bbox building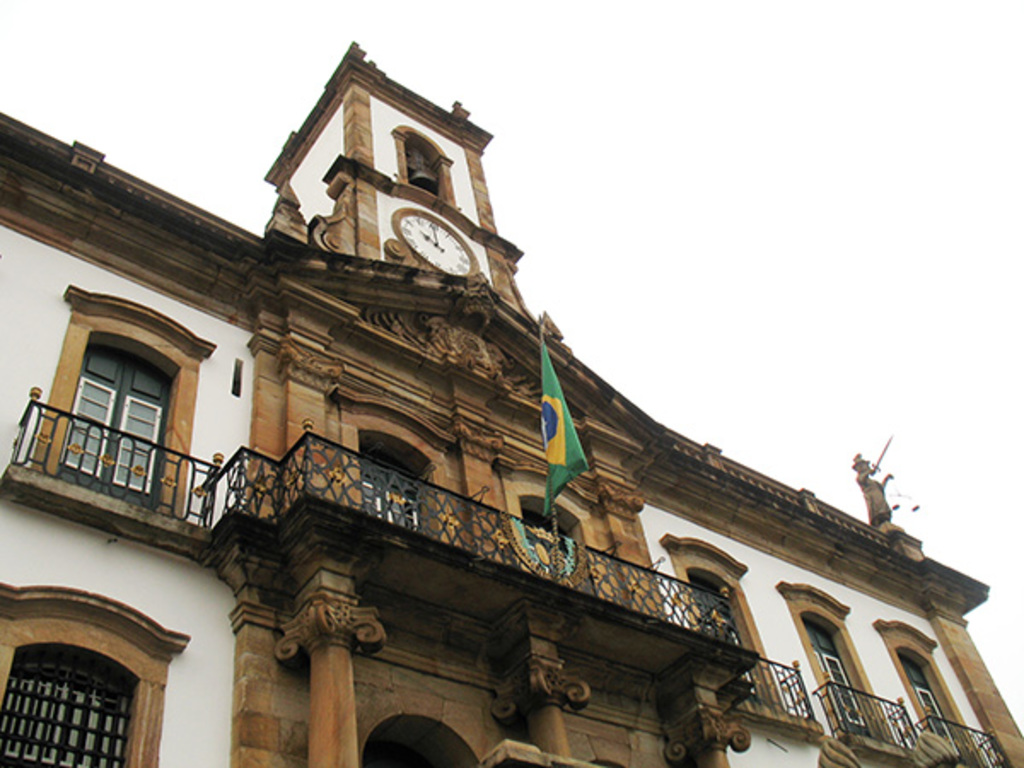
0 39 1022 766
